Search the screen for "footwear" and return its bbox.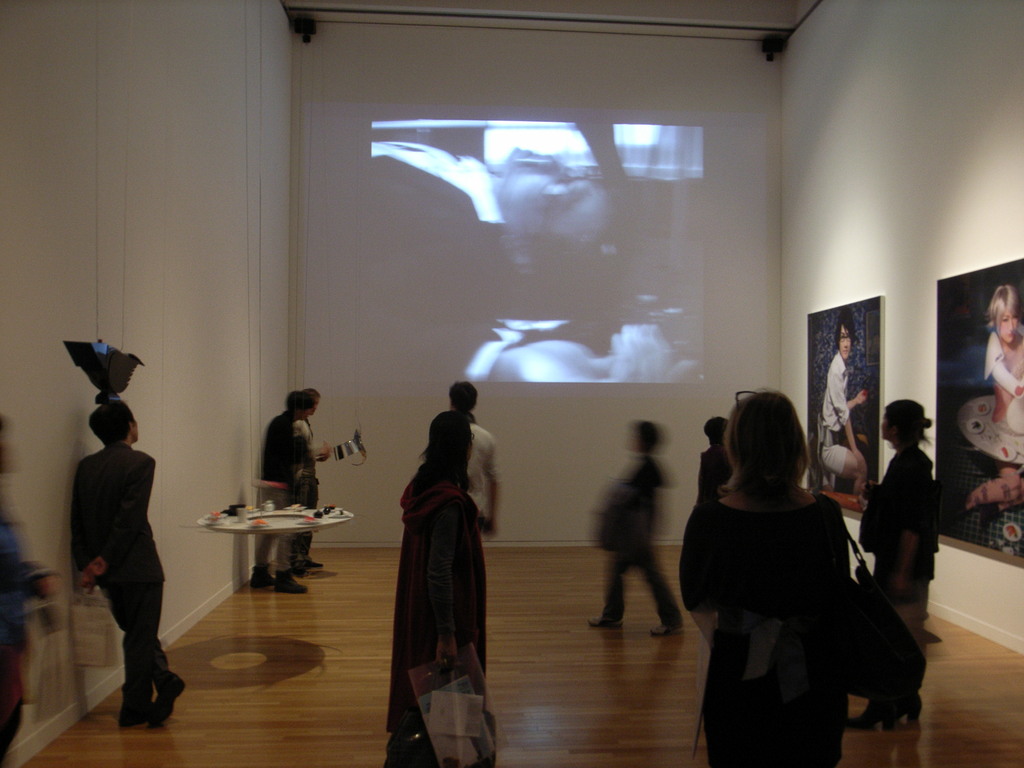
Found: crop(269, 569, 308, 595).
